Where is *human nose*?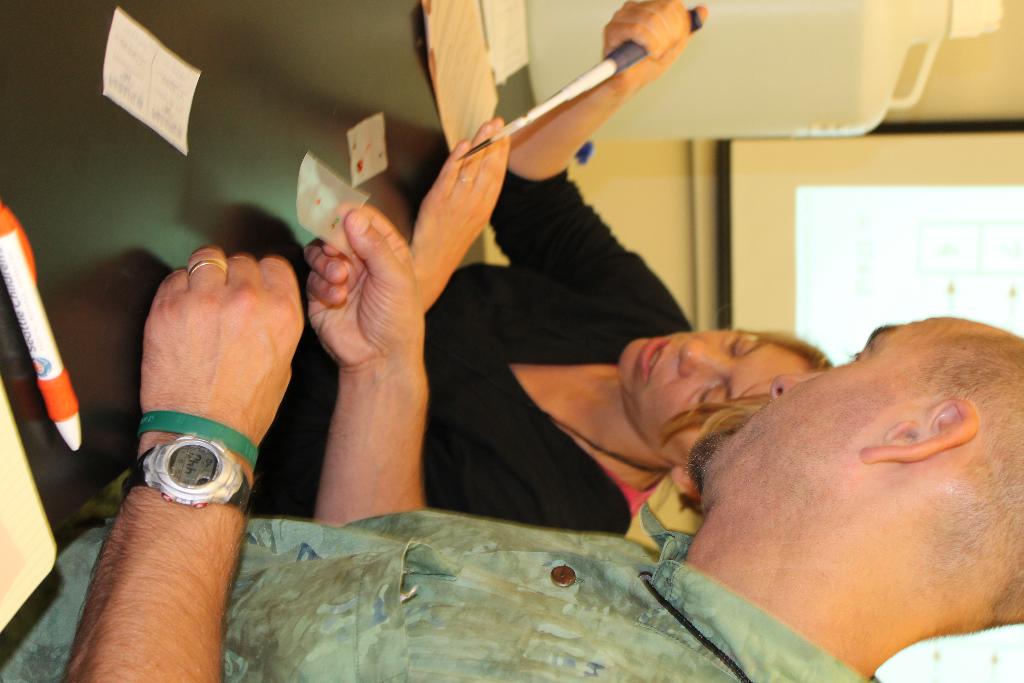
(left=771, top=368, right=828, bottom=401).
